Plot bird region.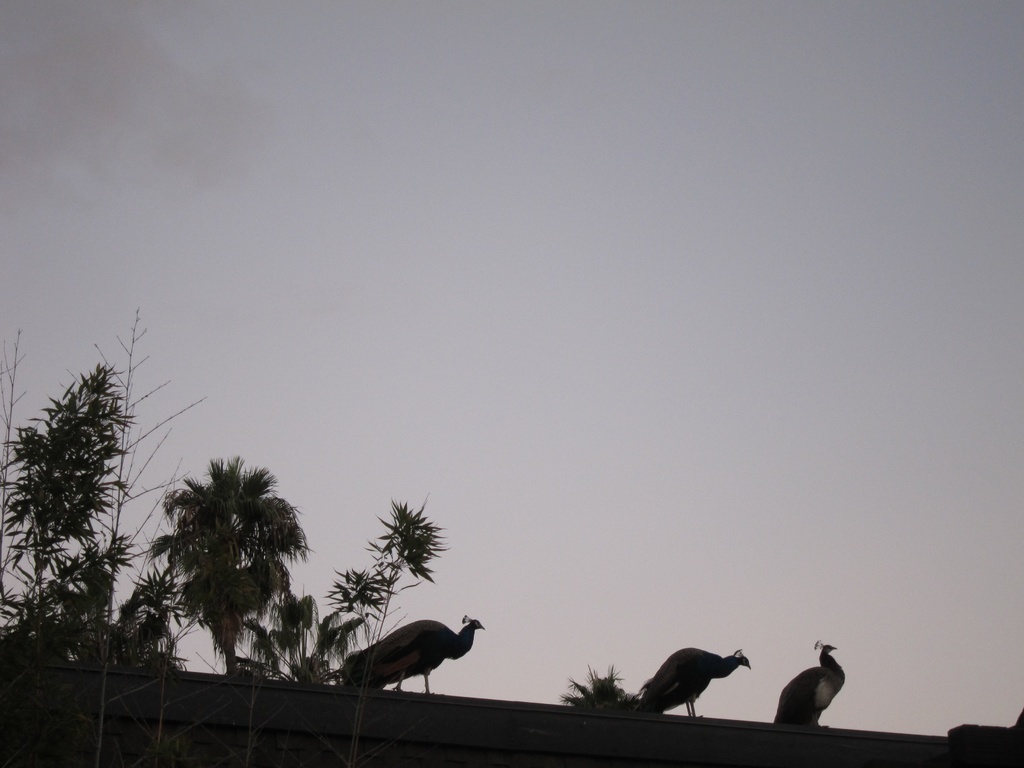
Plotted at (332,621,493,701).
